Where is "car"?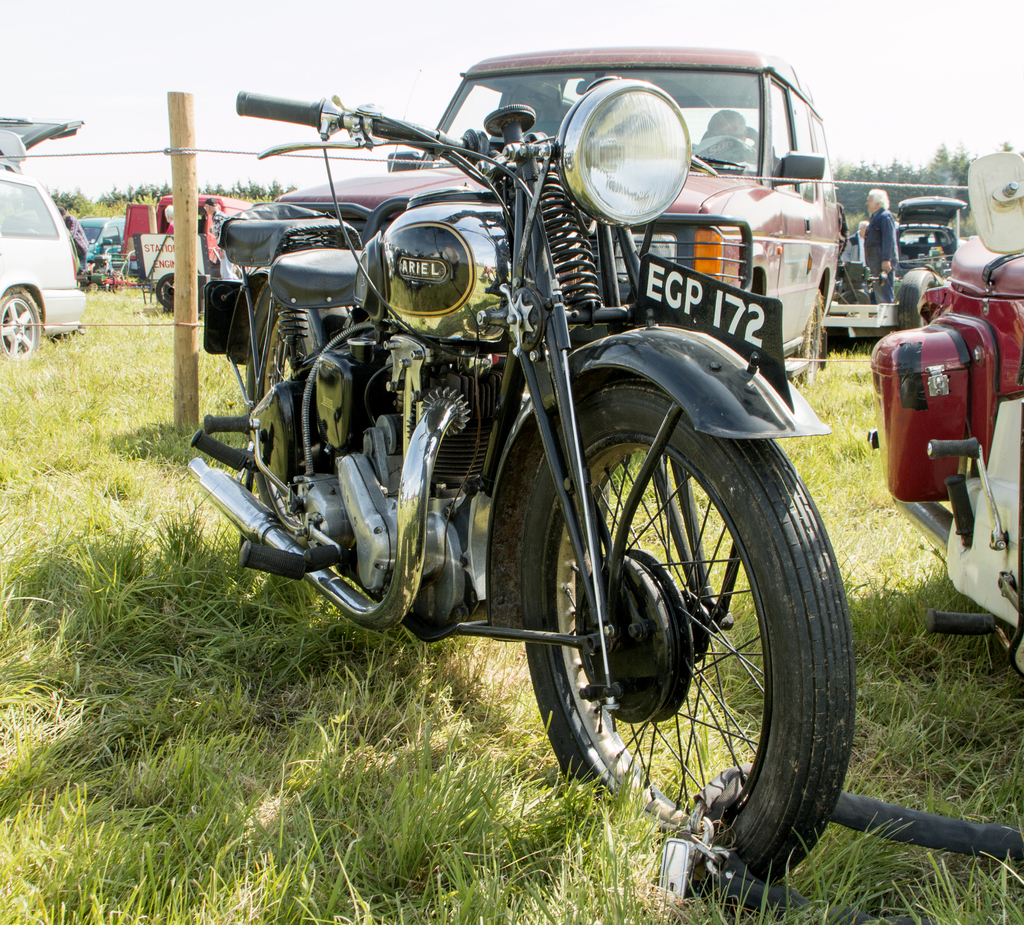
Rect(215, 43, 842, 451).
